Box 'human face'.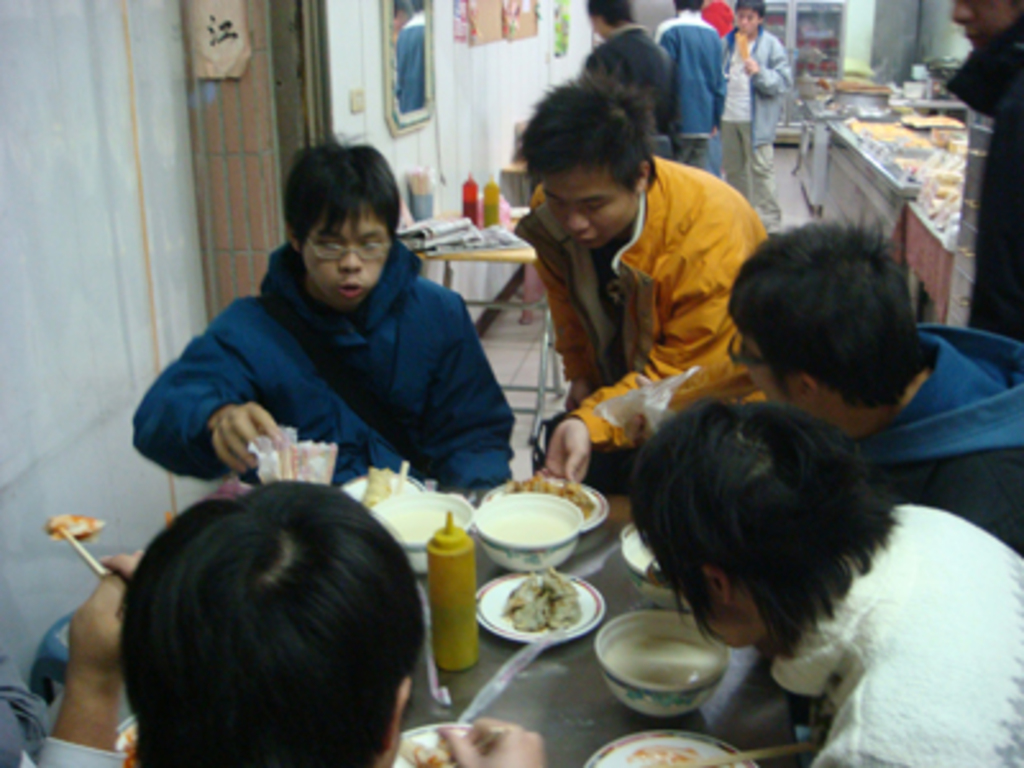
<bbox>550, 172, 637, 251</bbox>.
